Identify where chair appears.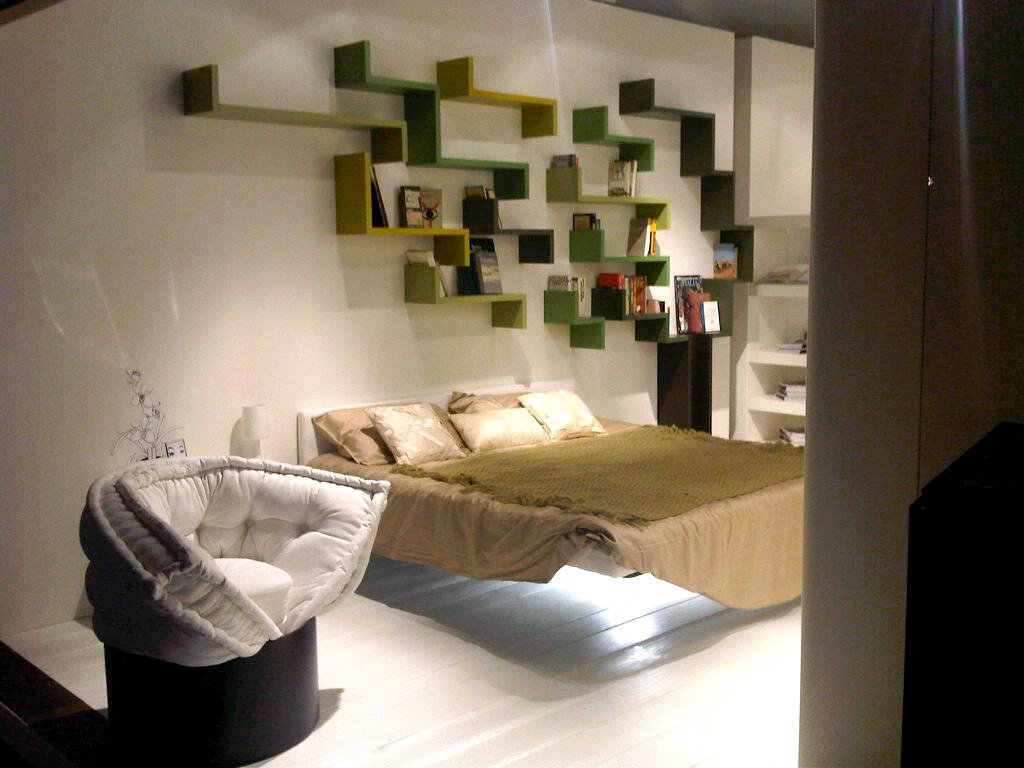
Appears at [88, 435, 383, 760].
